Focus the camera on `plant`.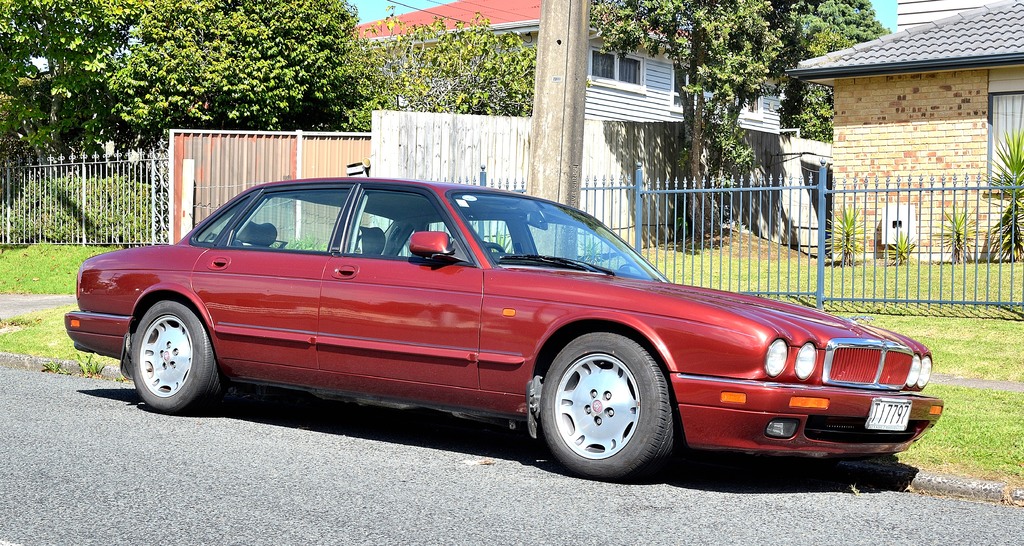
Focus region: <region>982, 130, 1023, 259</region>.
